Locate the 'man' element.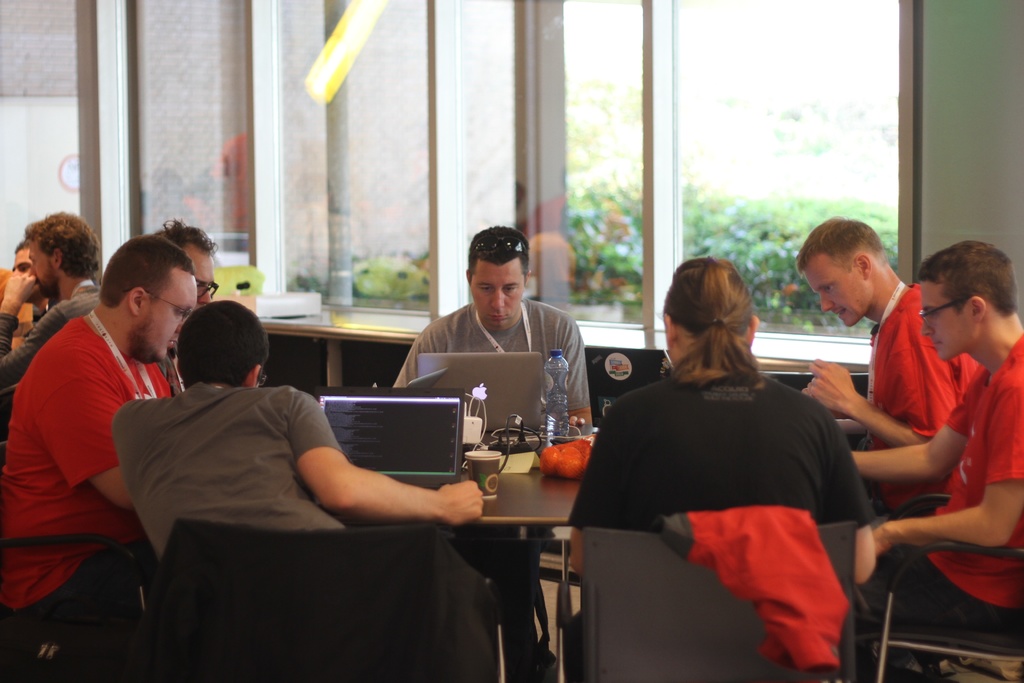
Element bbox: bbox(397, 222, 614, 667).
